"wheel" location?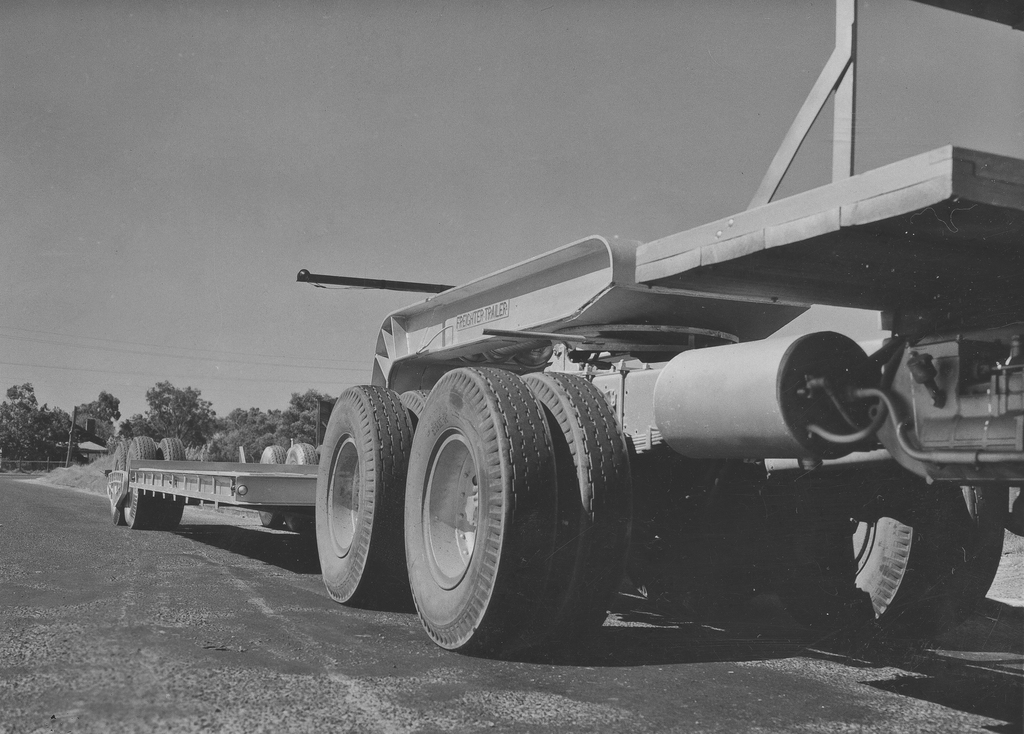
bbox(520, 375, 633, 646)
